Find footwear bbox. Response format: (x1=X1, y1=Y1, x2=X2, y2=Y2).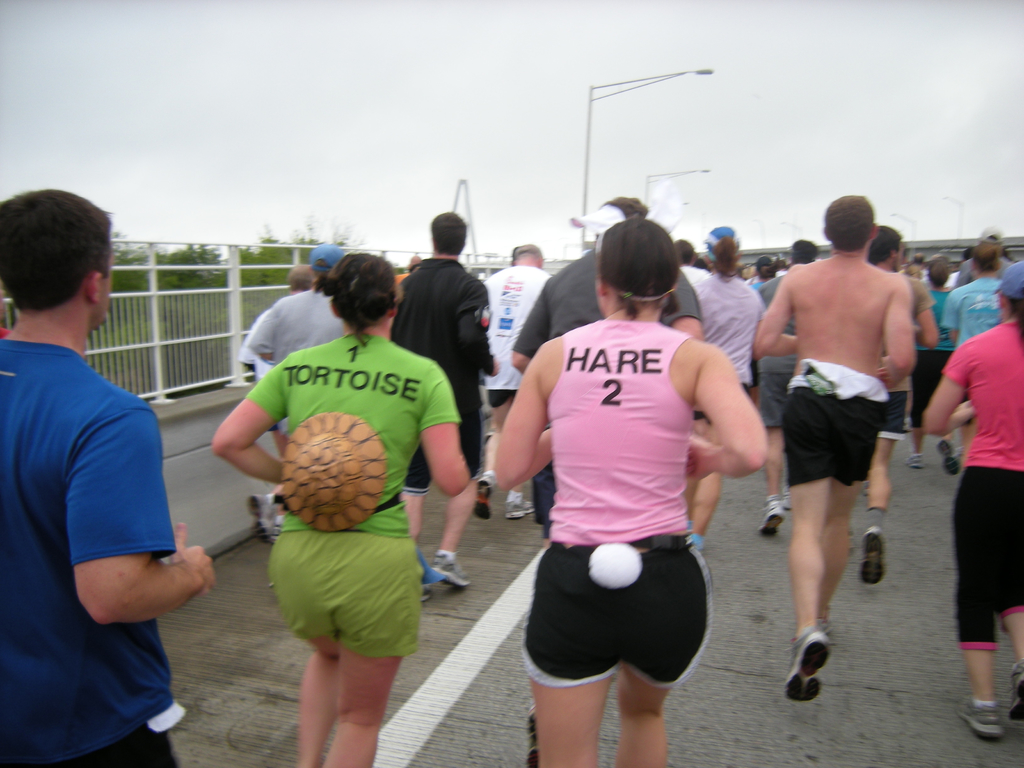
(x1=906, y1=452, x2=923, y2=472).
